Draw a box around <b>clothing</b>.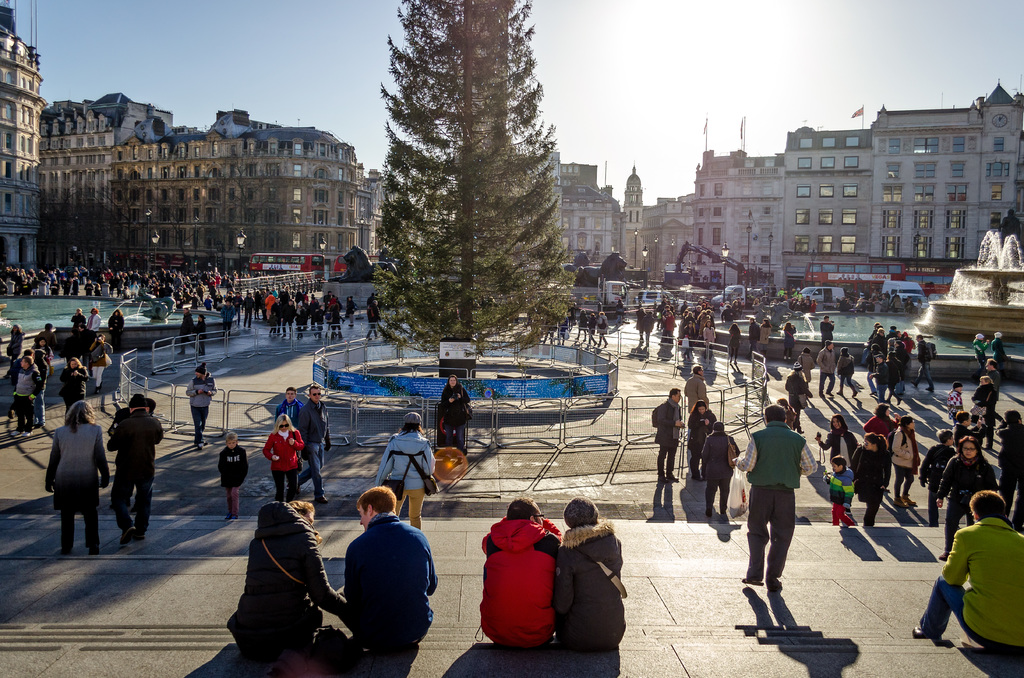
{"left": 269, "top": 302, "right": 281, "bottom": 330}.
